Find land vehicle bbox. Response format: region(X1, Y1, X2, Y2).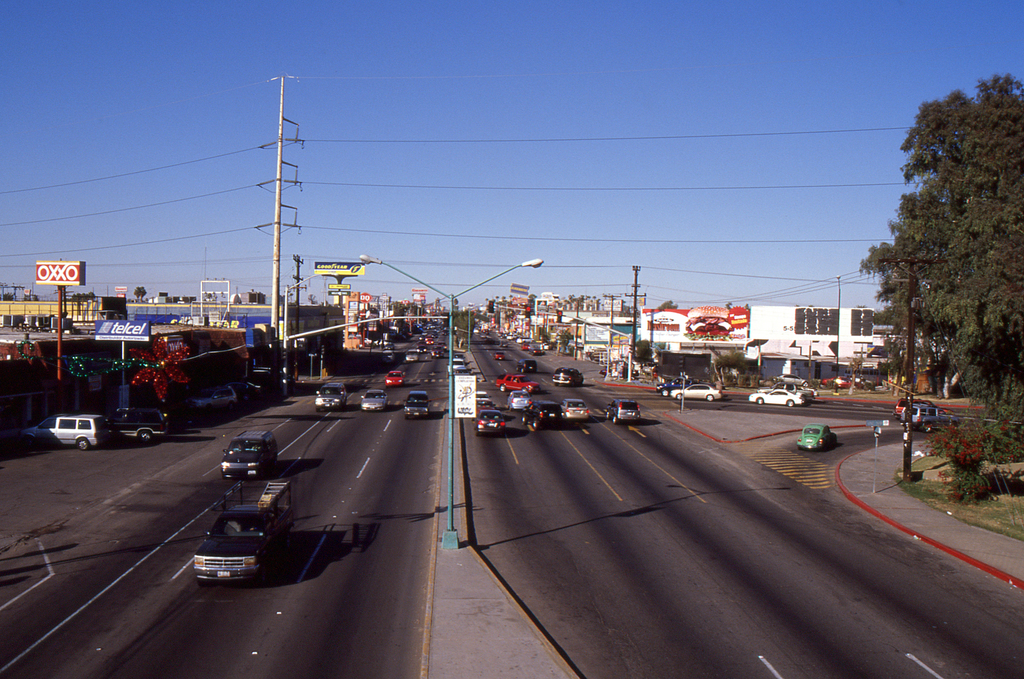
region(196, 477, 297, 580).
